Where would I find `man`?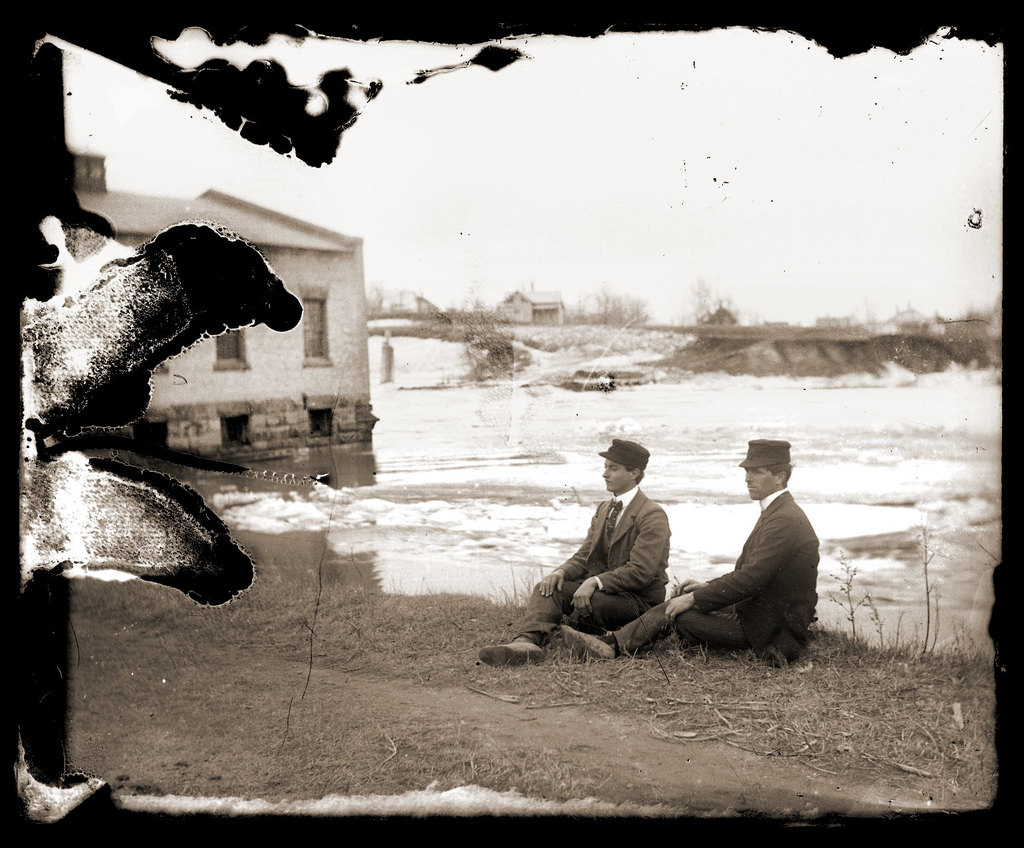
At box=[478, 436, 675, 672].
